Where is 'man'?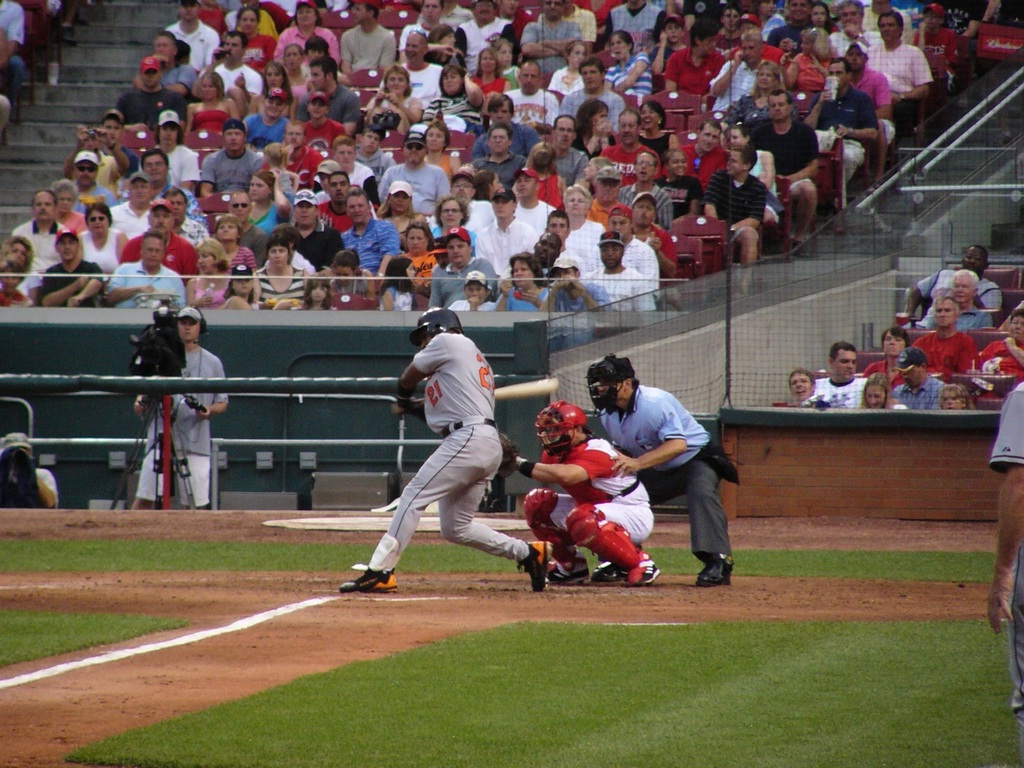
(564,55,630,129).
